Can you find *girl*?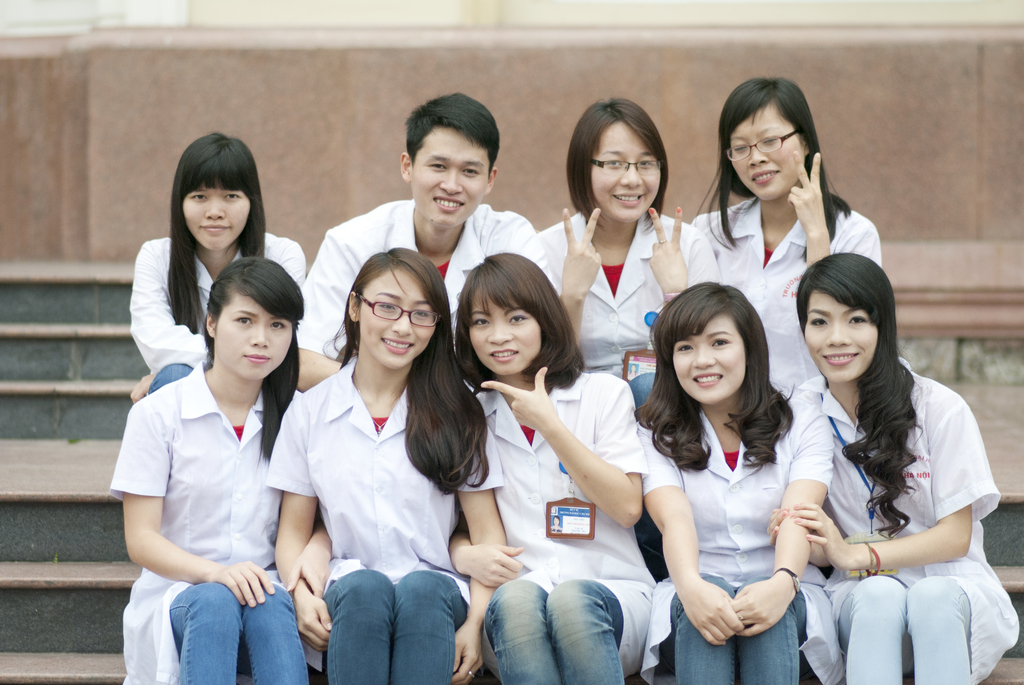
Yes, bounding box: {"x1": 769, "y1": 248, "x2": 1021, "y2": 684}.
